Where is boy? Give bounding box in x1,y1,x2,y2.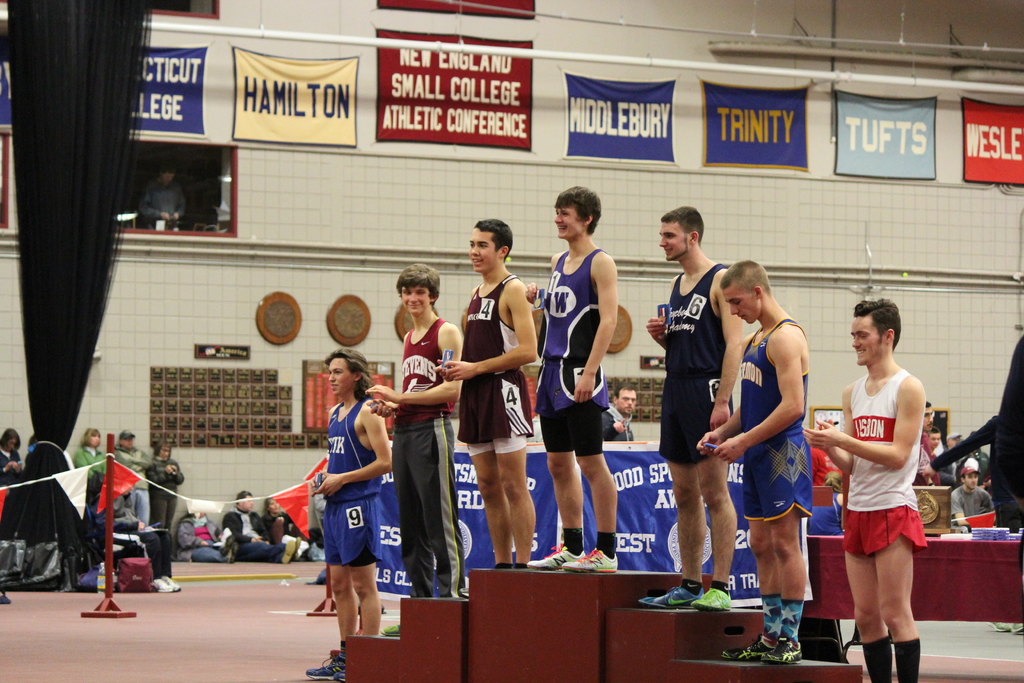
821,300,949,646.
